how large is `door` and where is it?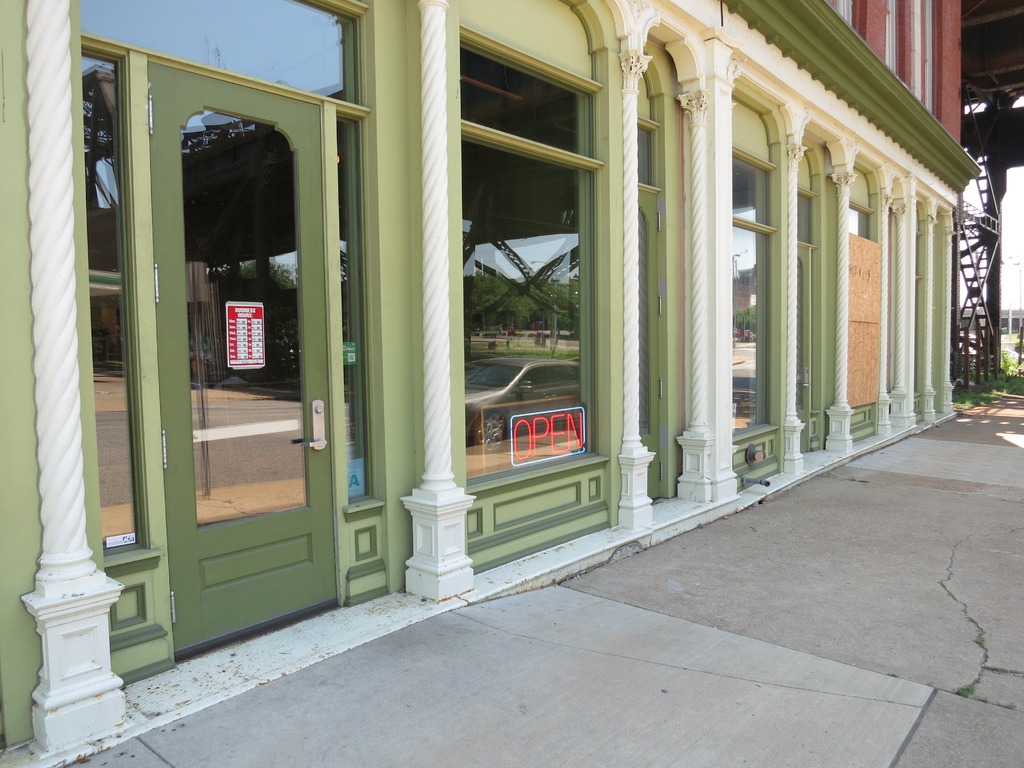
Bounding box: bbox=(147, 53, 342, 663).
